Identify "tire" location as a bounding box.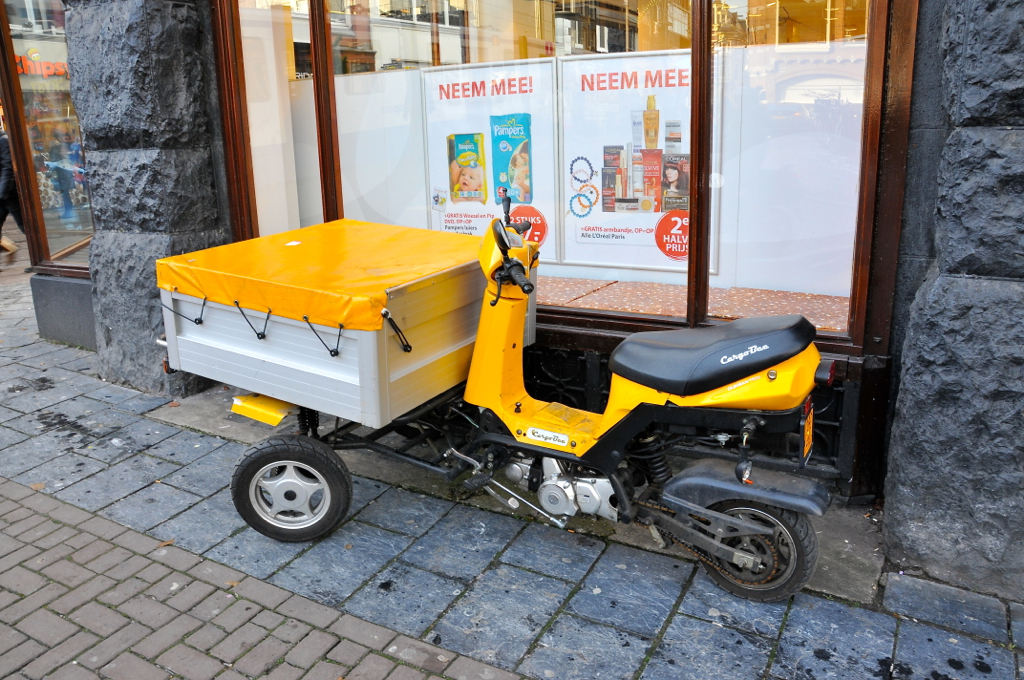
crop(229, 428, 355, 546).
